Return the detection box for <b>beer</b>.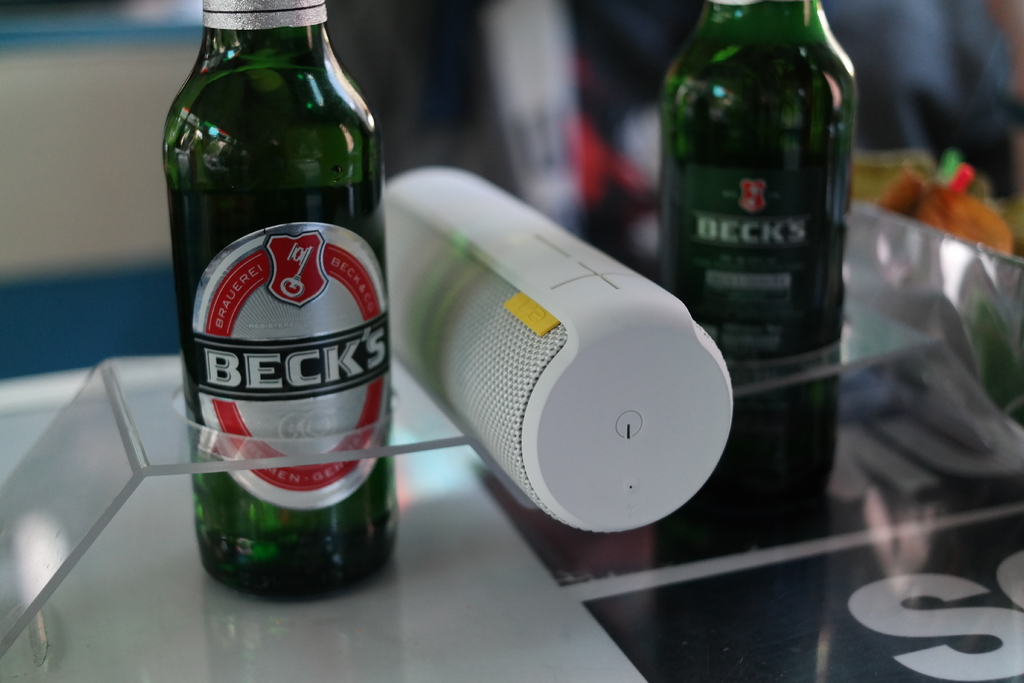
locate(659, 0, 863, 434).
